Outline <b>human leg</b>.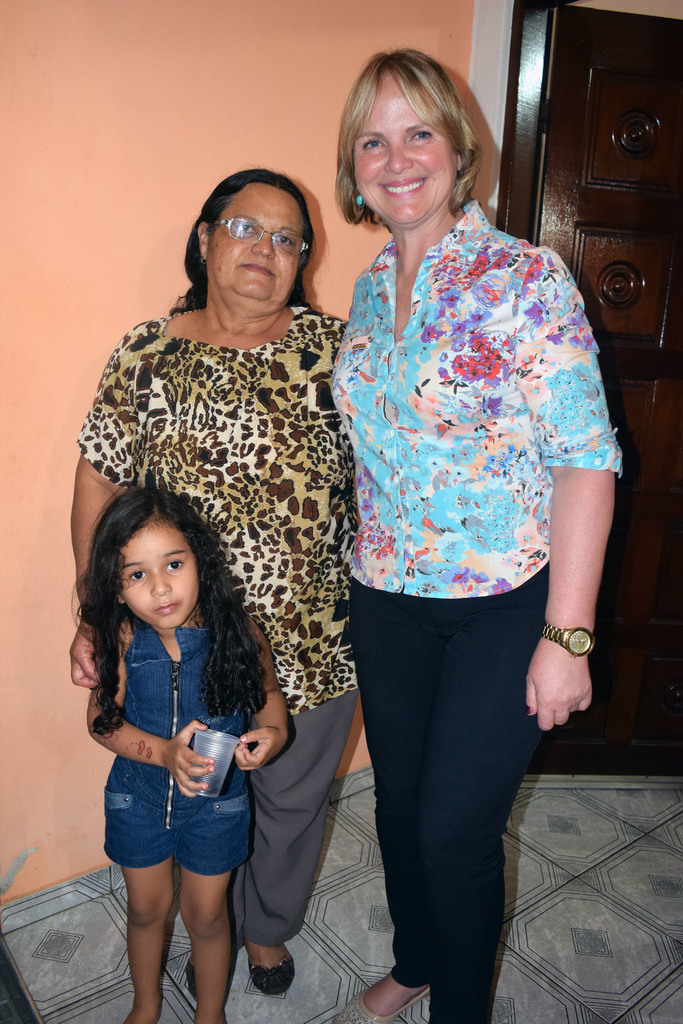
Outline: <region>413, 525, 542, 1023</region>.
